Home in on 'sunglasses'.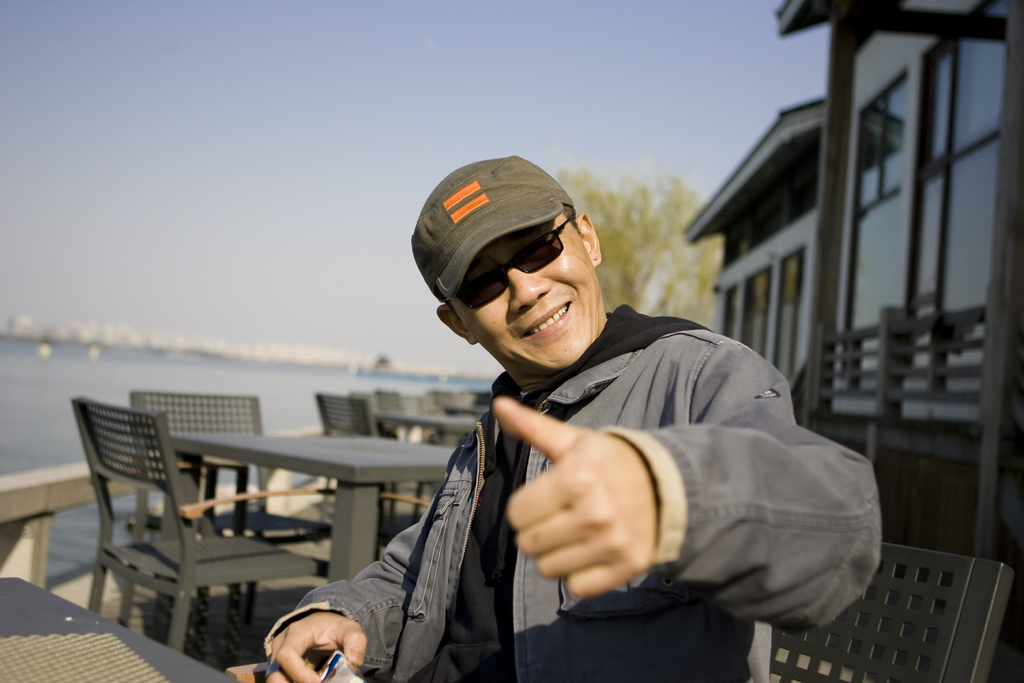
Homed in at select_region(451, 215, 572, 312).
